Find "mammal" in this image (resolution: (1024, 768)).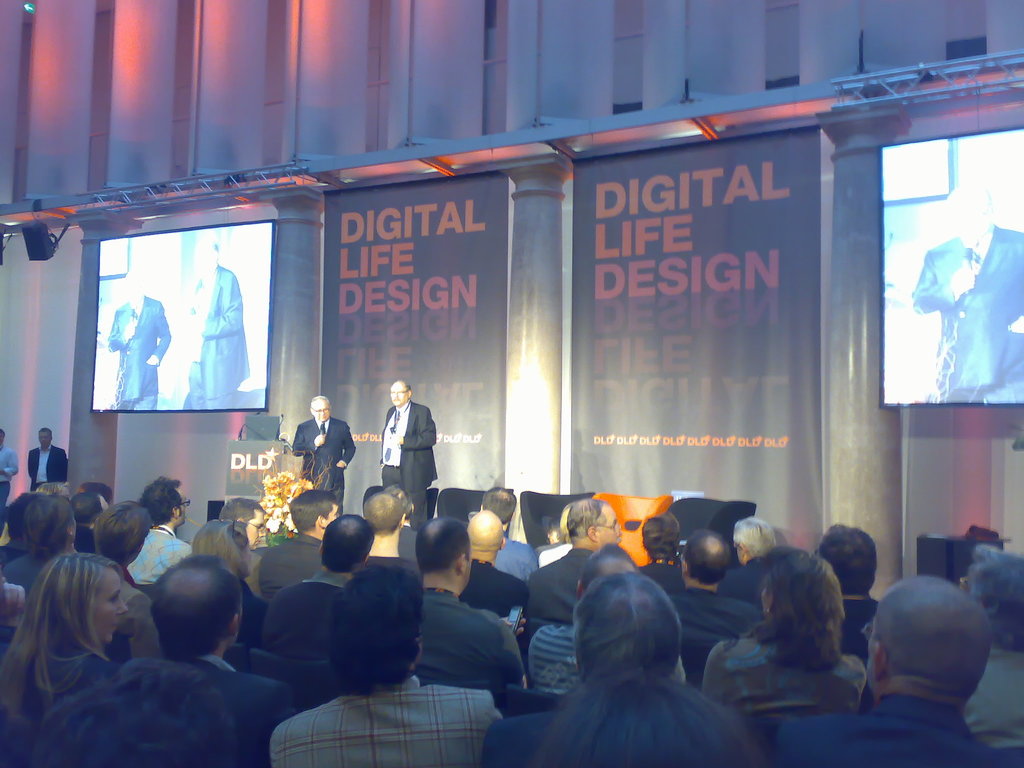
pyautogui.locateOnScreen(175, 233, 255, 413).
